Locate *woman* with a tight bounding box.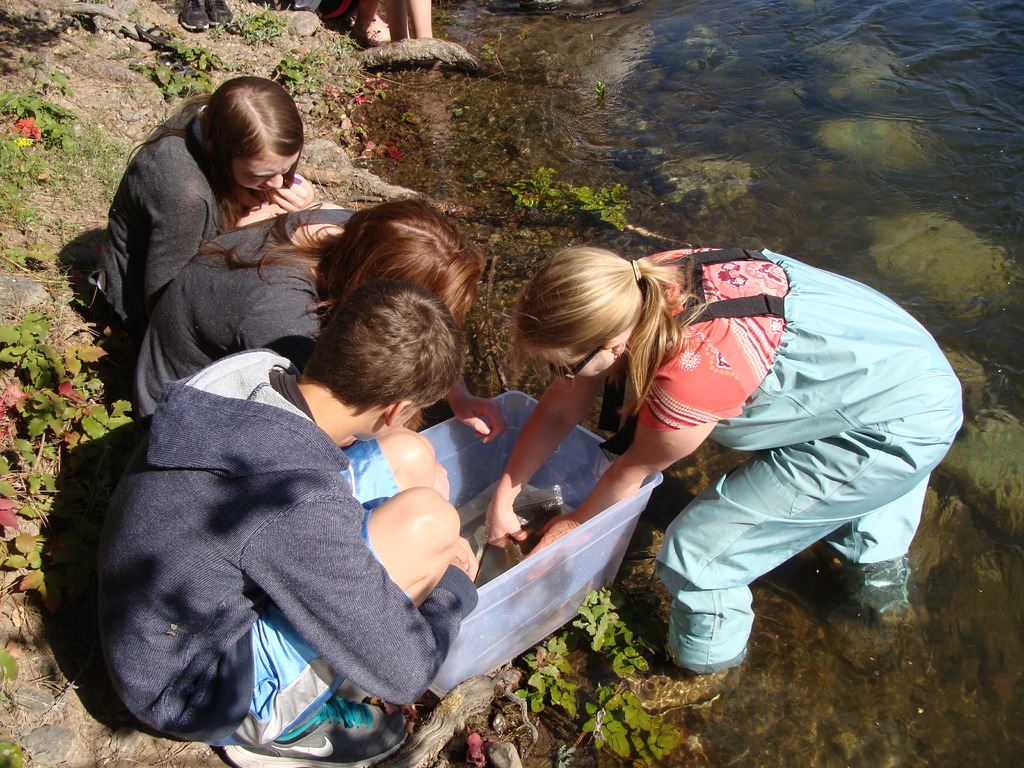
Rect(134, 193, 510, 442).
